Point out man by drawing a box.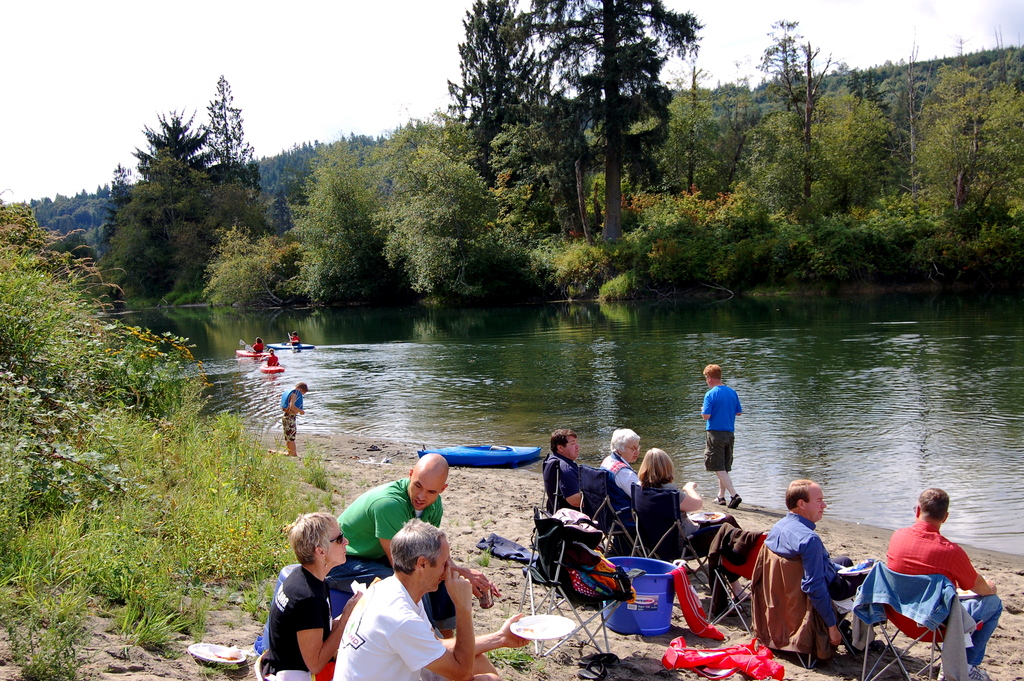
region(871, 489, 996, 677).
